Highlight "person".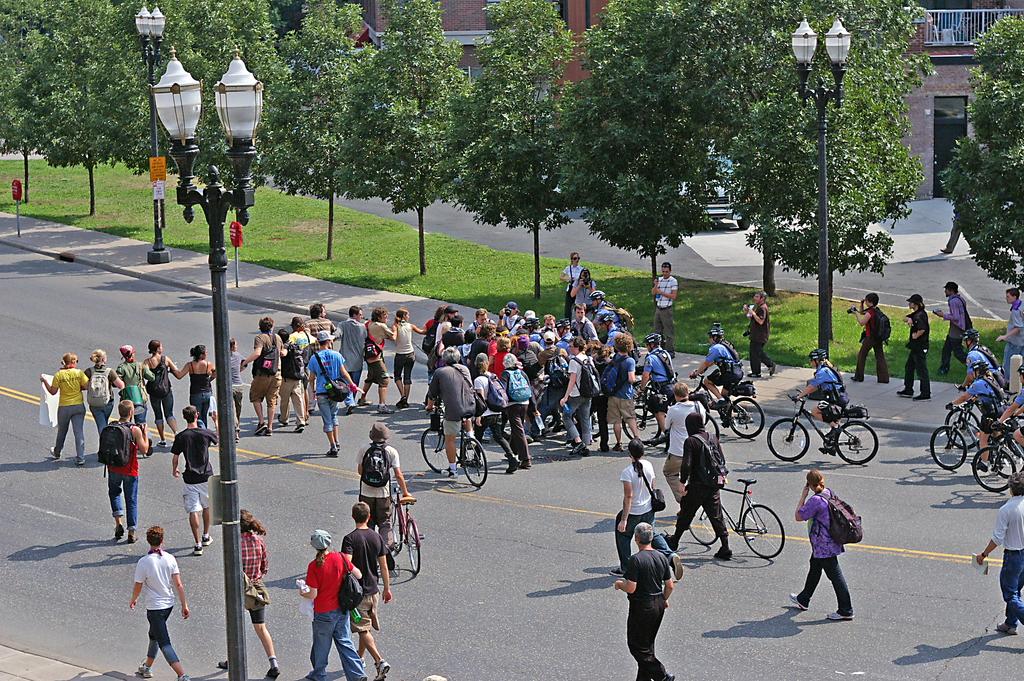
Highlighted region: bbox(557, 247, 586, 321).
